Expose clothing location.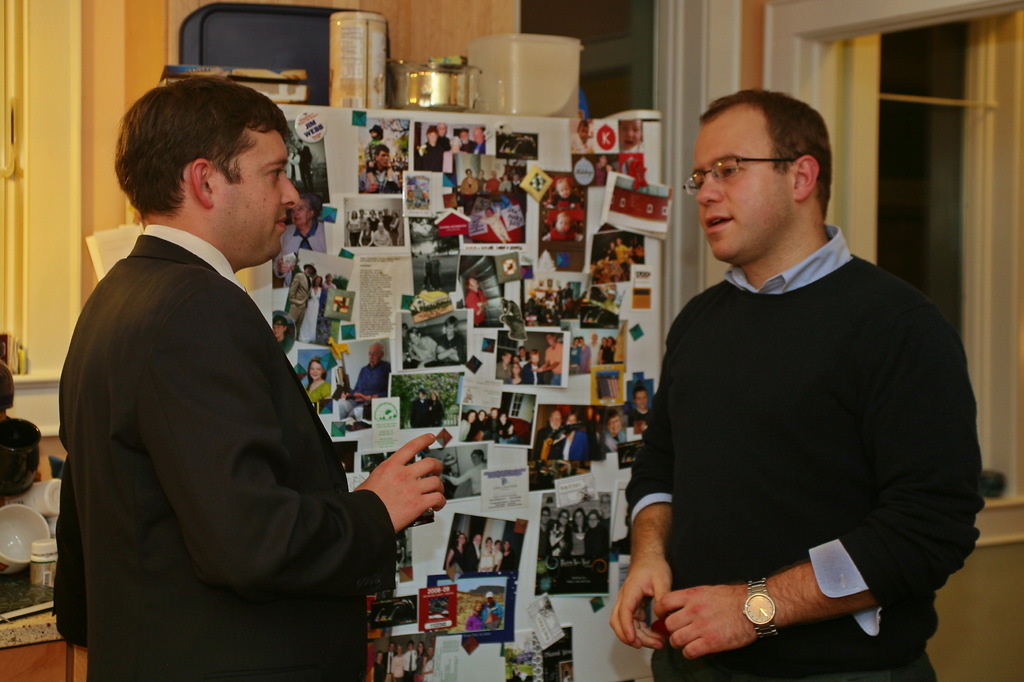
Exposed at crop(465, 609, 481, 630).
